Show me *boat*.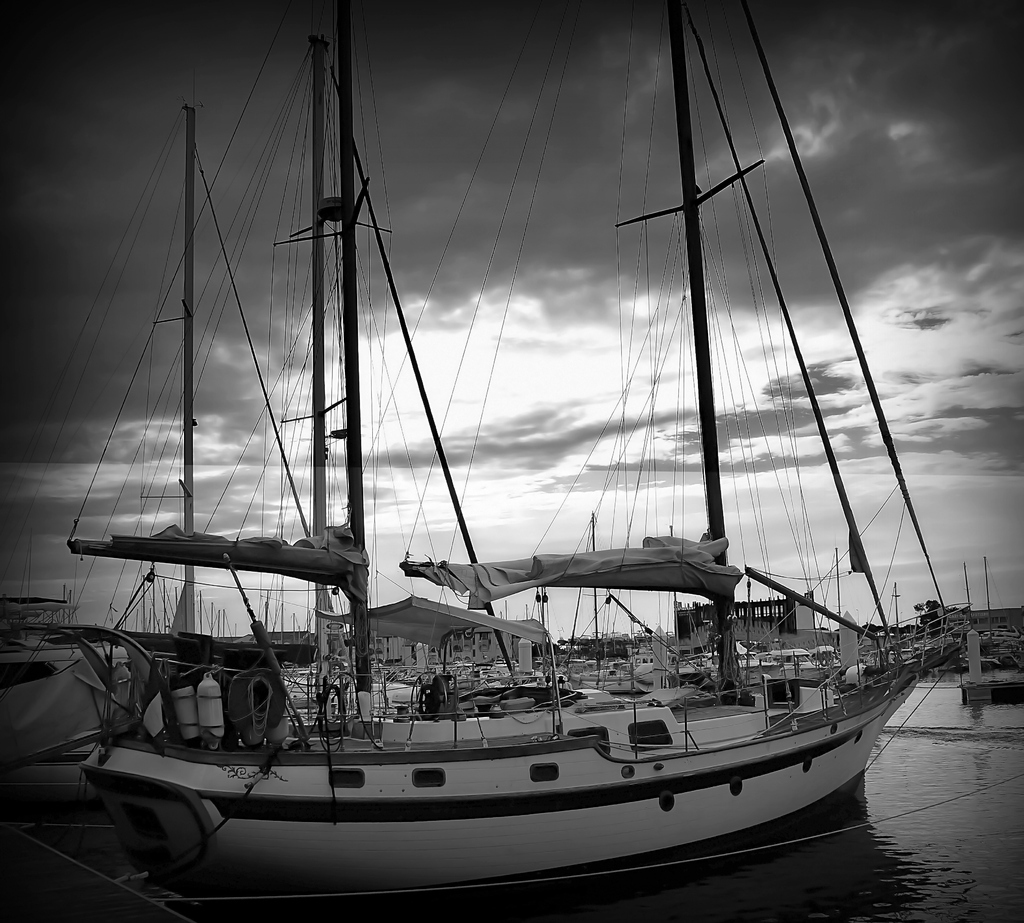
*boat* is here: [x1=1, y1=18, x2=1000, y2=922].
